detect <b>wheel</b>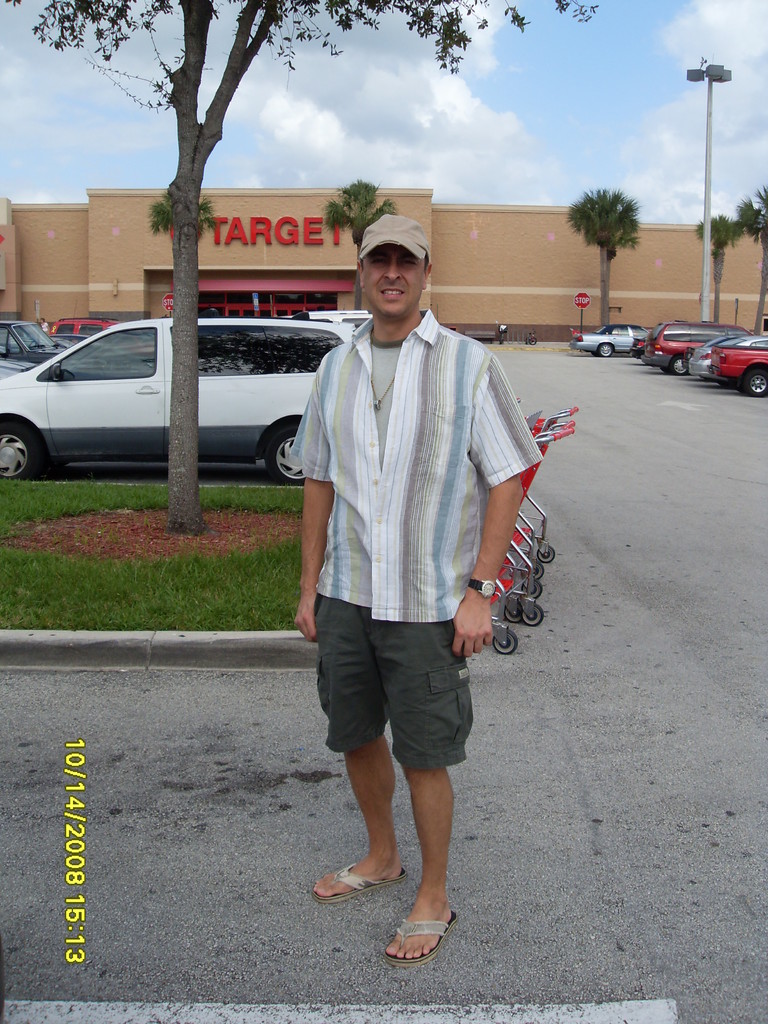
bbox=[25, 334, 41, 348]
